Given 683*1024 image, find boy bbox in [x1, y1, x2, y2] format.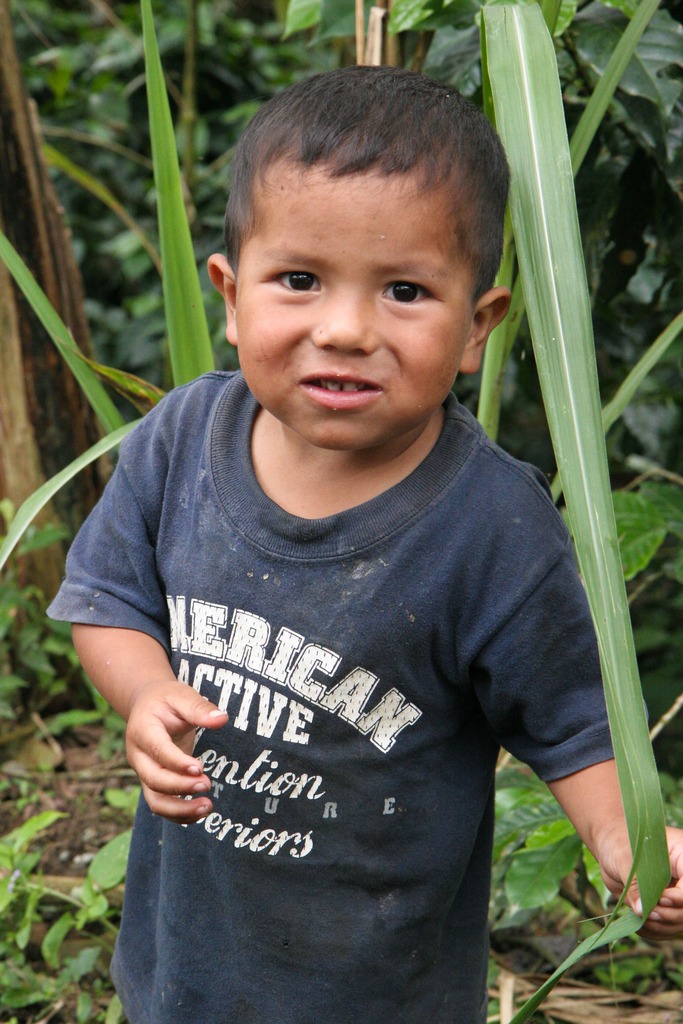
[56, 59, 682, 1023].
